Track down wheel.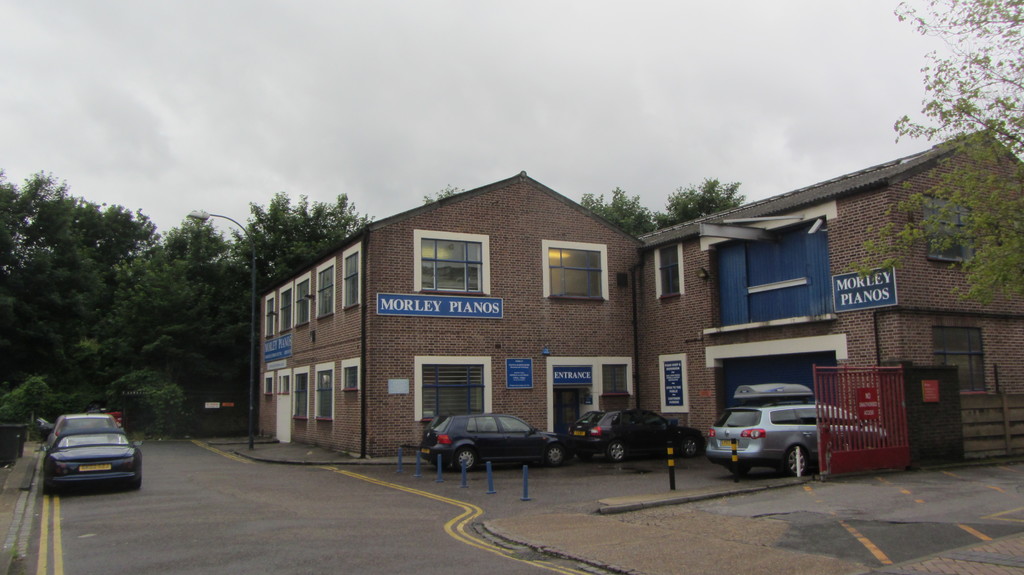
Tracked to x1=455, y1=448, x2=475, y2=473.
